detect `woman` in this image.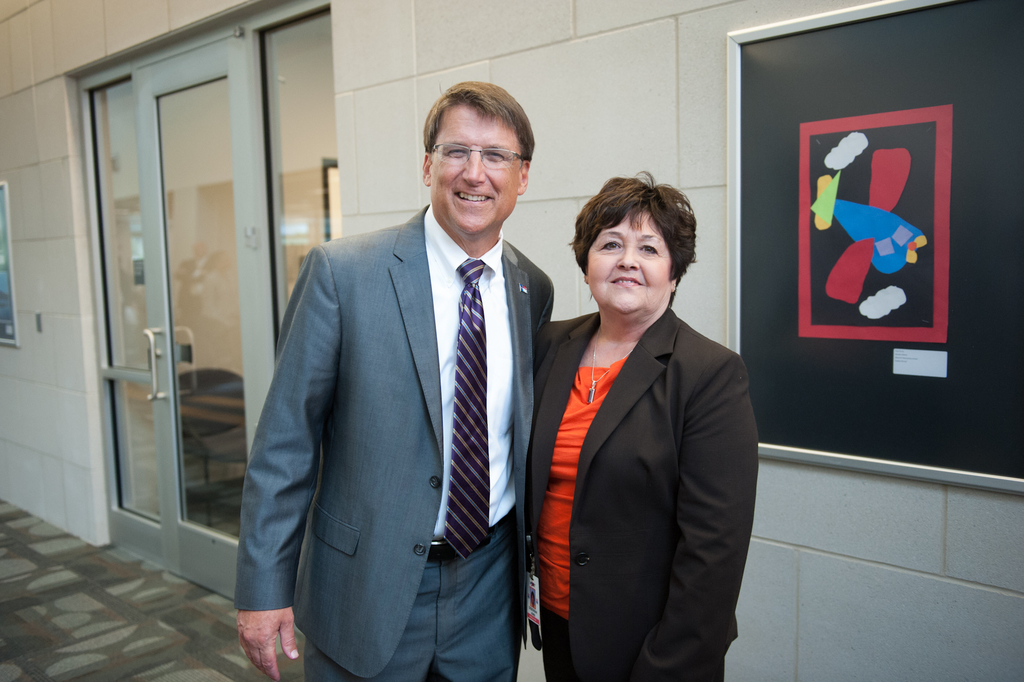
Detection: 536/187/745/681.
